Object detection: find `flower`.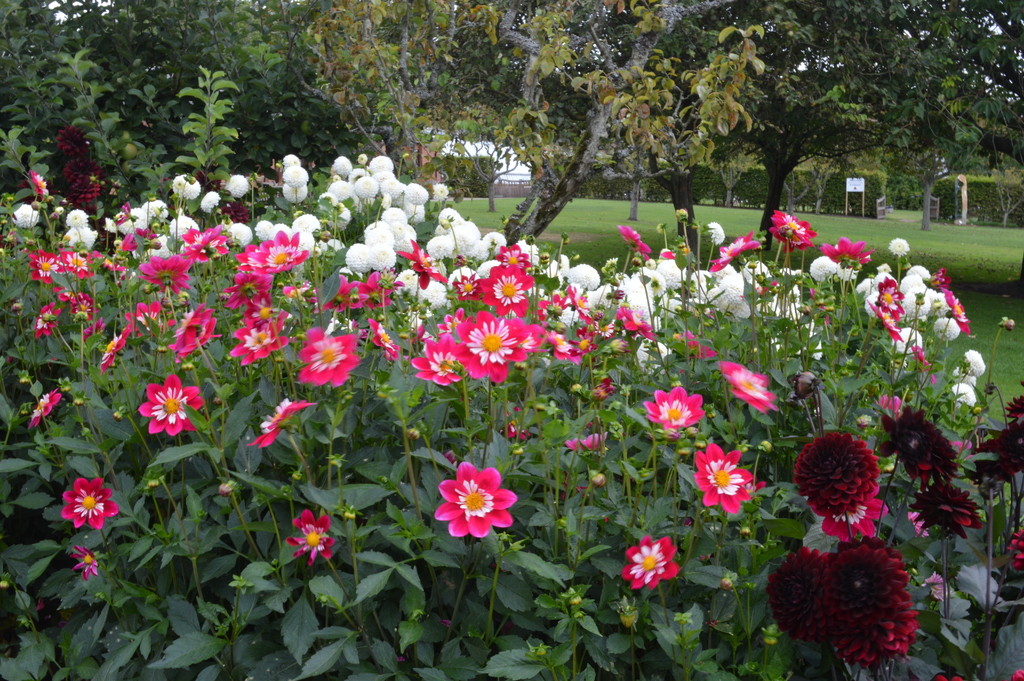
select_region(1004, 523, 1023, 570).
